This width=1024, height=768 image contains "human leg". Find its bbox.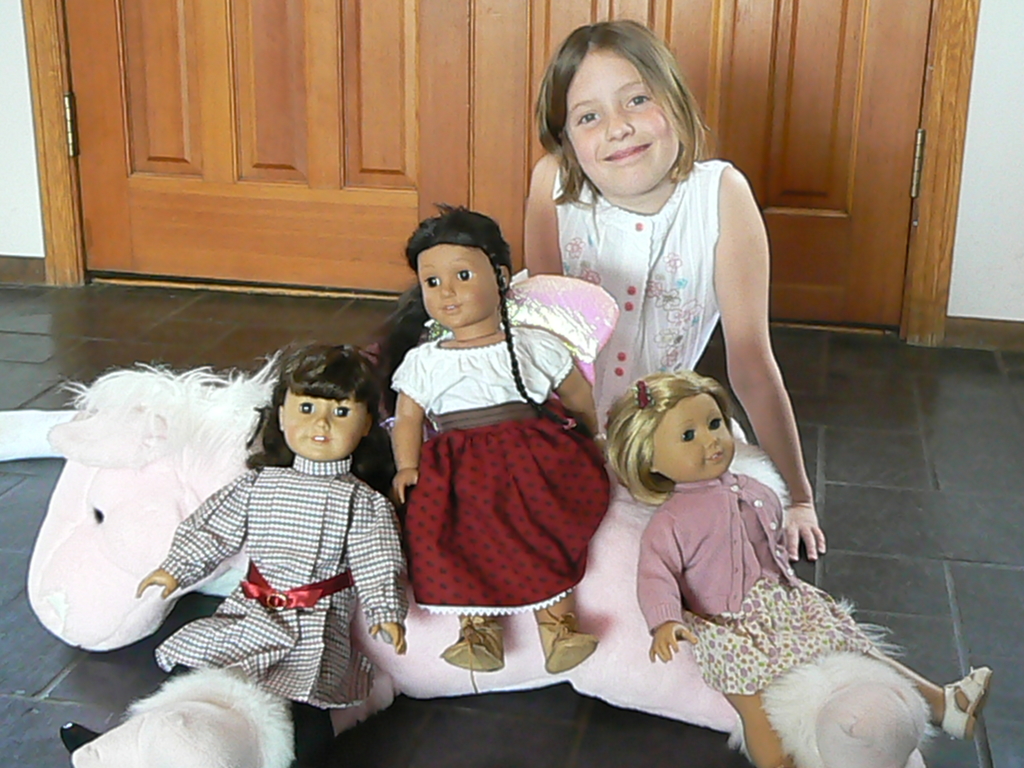
bbox=[441, 430, 505, 695].
